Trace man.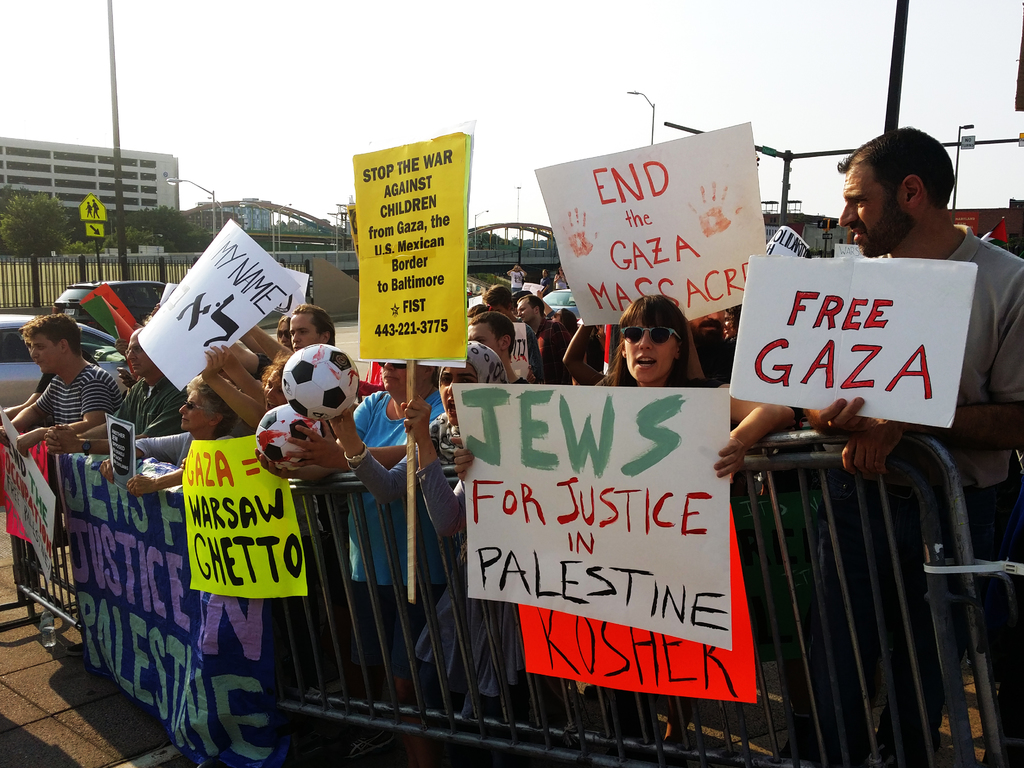
Traced to detection(222, 300, 338, 370).
